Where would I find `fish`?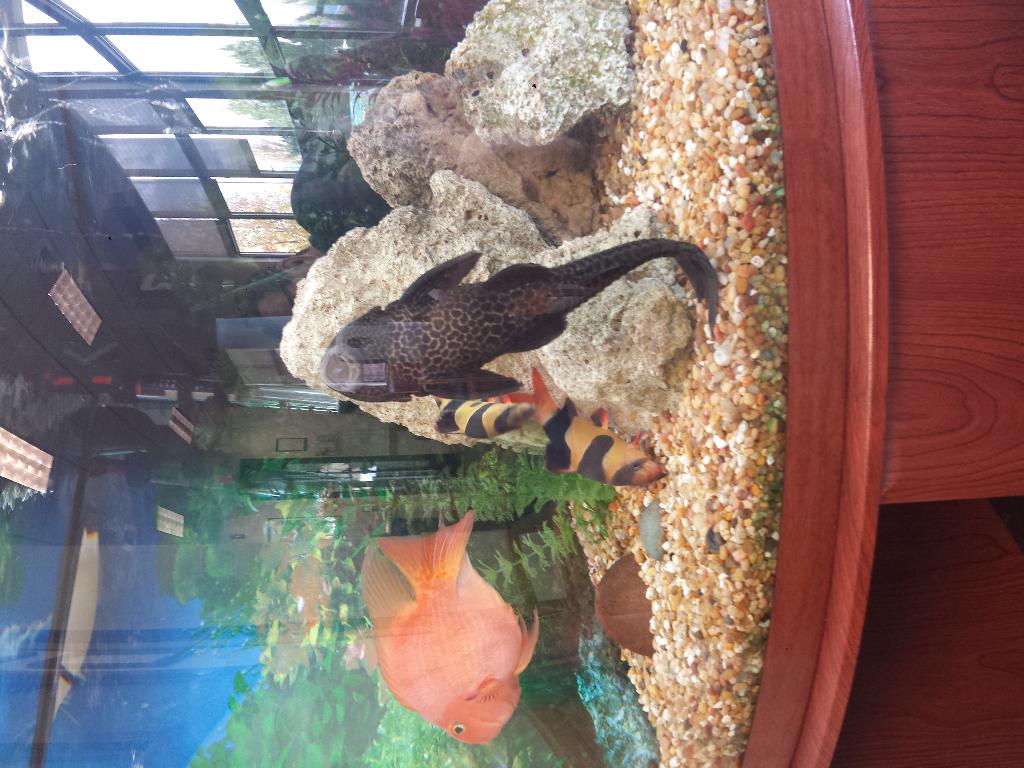
At pyautogui.locateOnScreen(272, 553, 287, 579).
